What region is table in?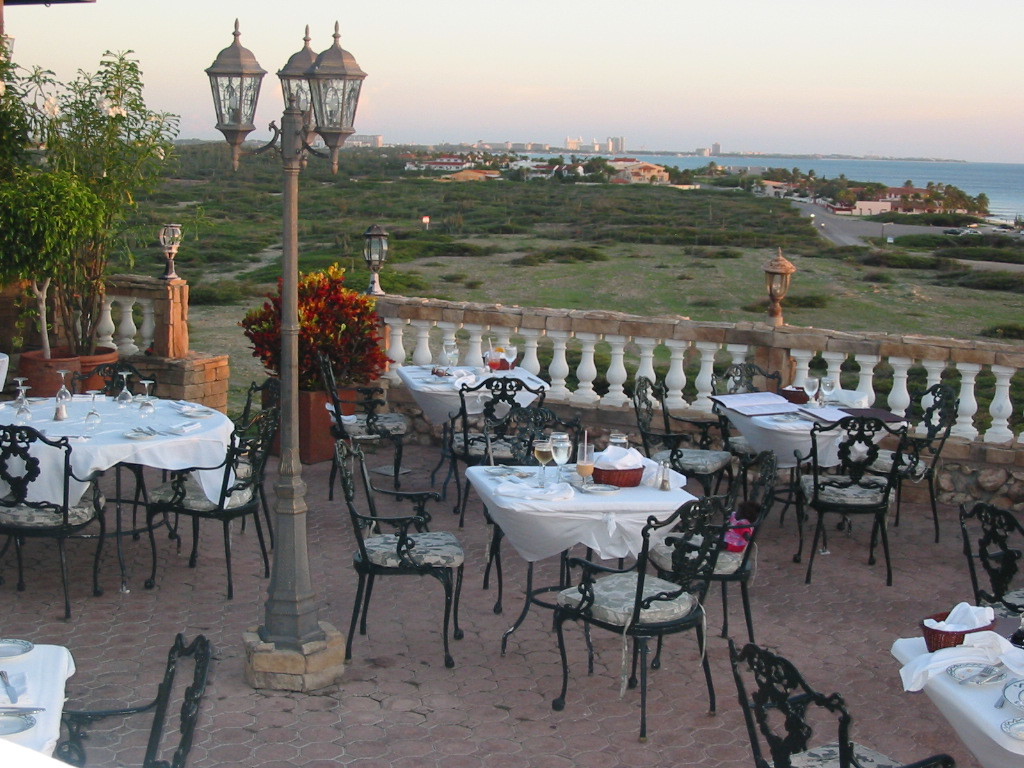
locate(0, 643, 78, 759).
